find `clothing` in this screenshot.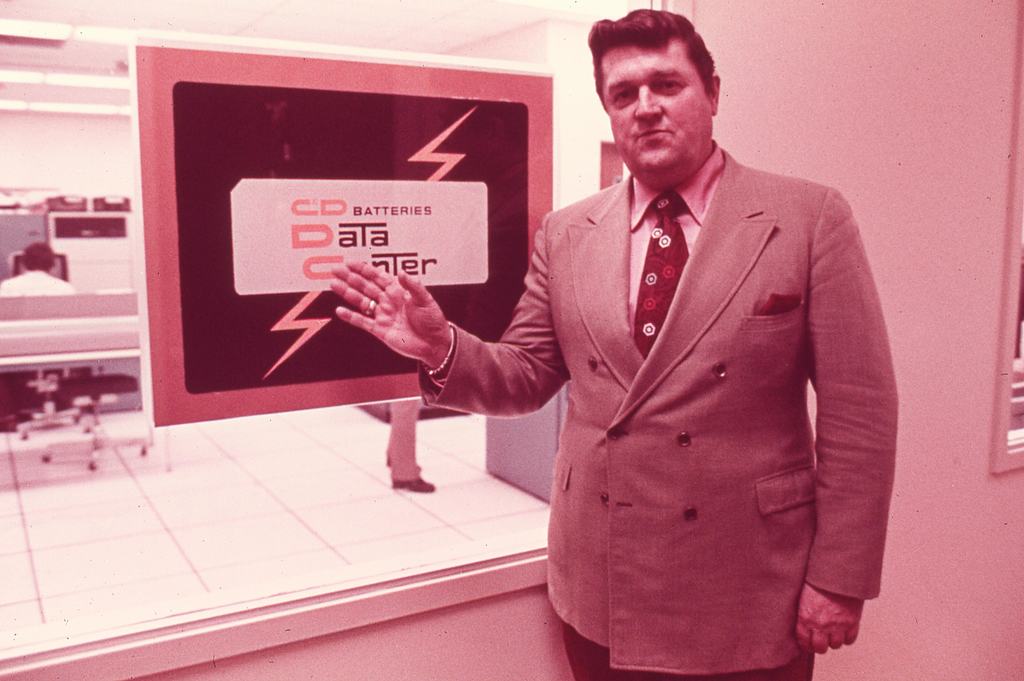
The bounding box for `clothing` is (x1=506, y1=133, x2=898, y2=661).
